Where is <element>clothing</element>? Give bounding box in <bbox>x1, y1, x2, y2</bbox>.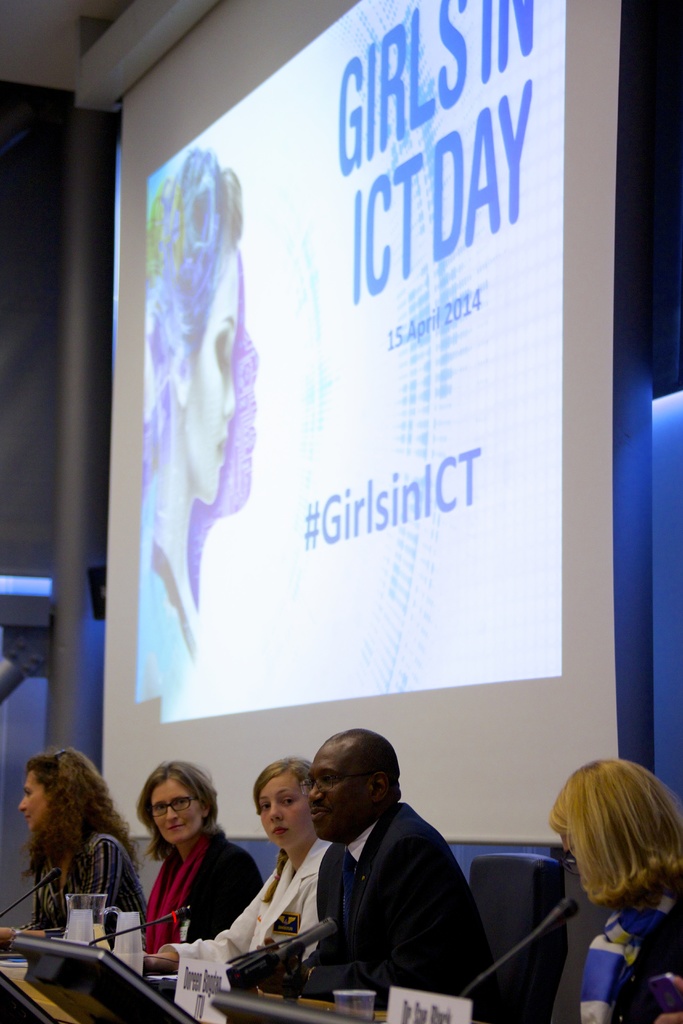
<bbox>161, 834, 333, 989</bbox>.
